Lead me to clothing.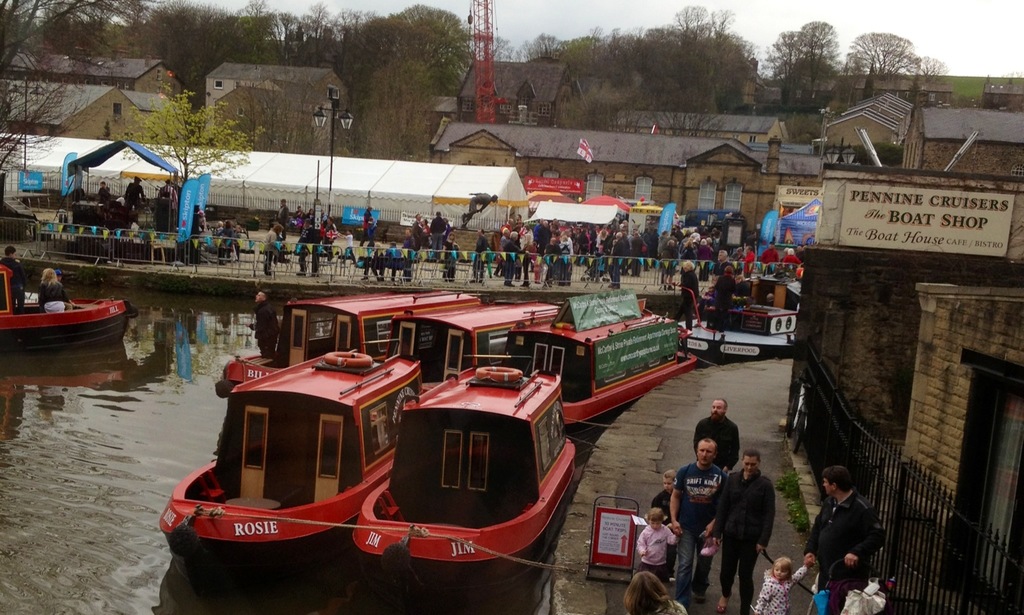
Lead to [x1=625, y1=229, x2=639, y2=262].
